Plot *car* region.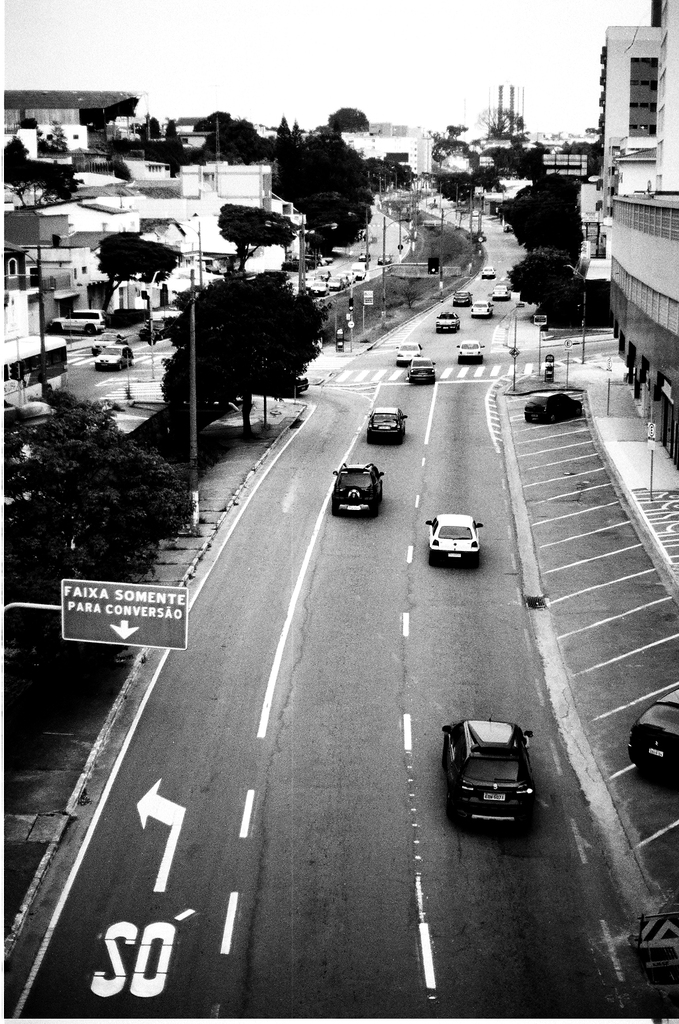
Plotted at {"x1": 363, "y1": 410, "x2": 409, "y2": 445}.
